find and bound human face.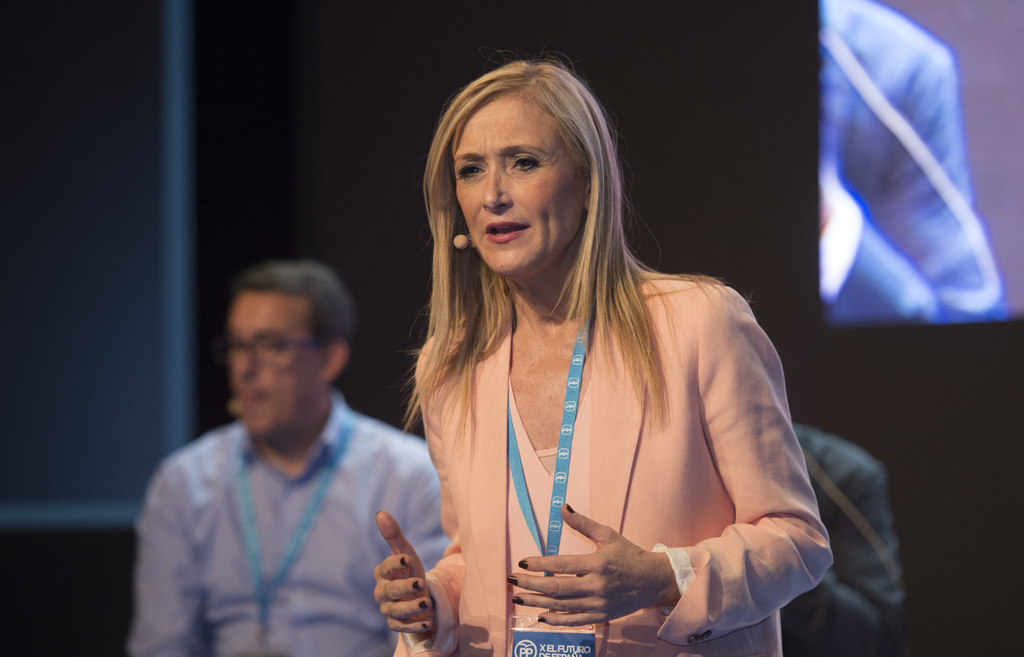
Bound: detection(458, 98, 582, 273).
